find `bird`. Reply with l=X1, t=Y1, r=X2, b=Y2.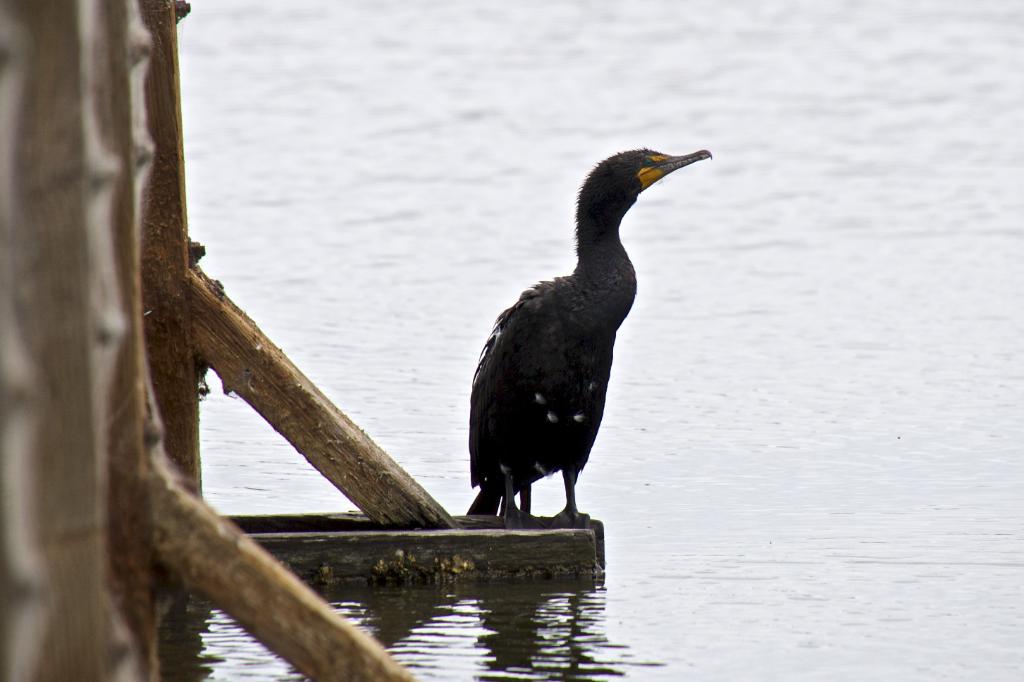
l=457, t=157, r=723, b=536.
